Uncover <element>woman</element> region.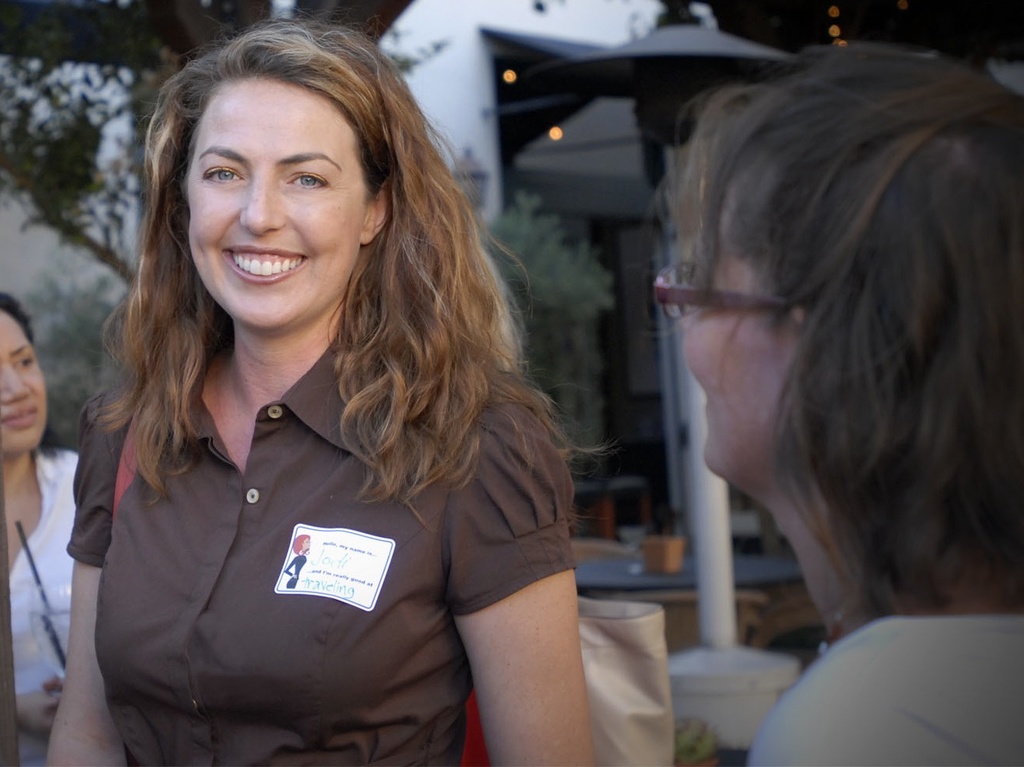
Uncovered: (32,41,635,756).
